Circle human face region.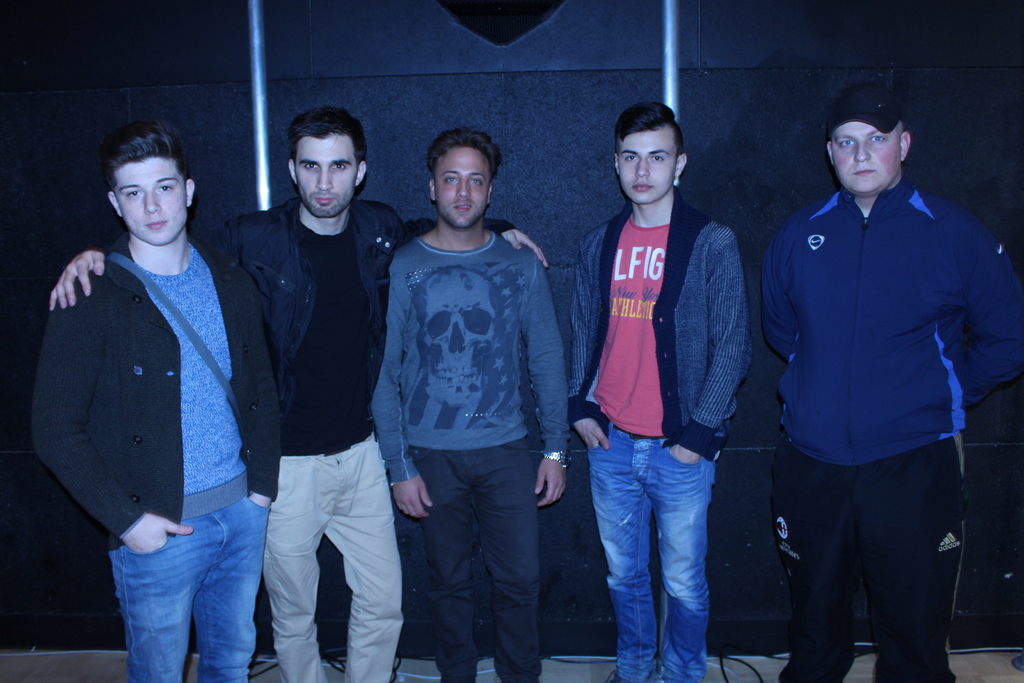
Region: select_region(435, 145, 492, 226).
